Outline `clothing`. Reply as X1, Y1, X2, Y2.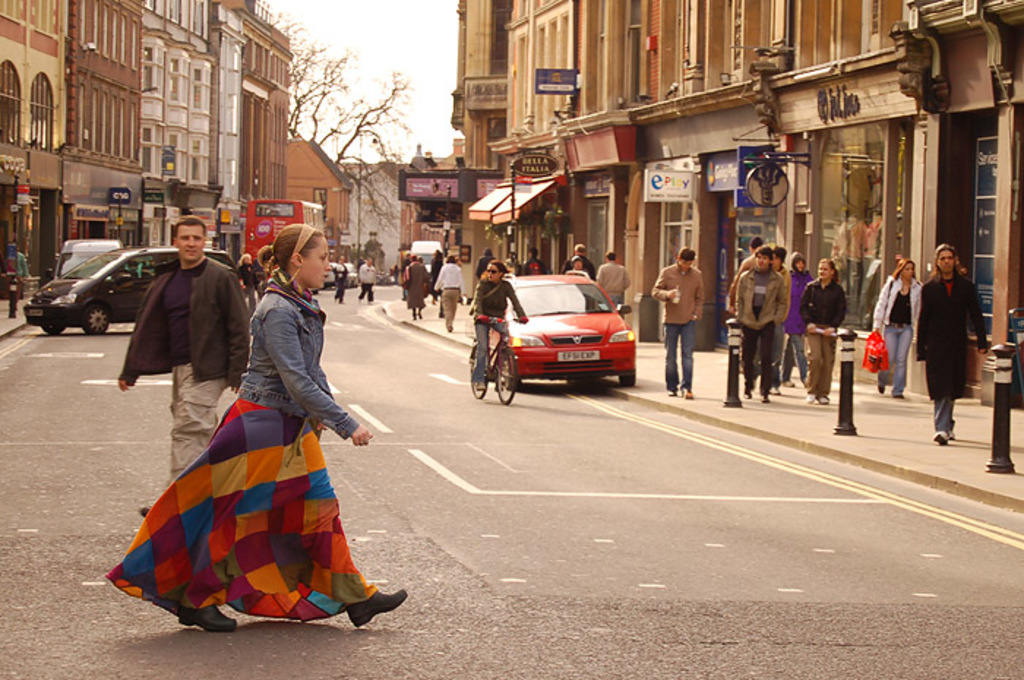
116, 260, 266, 493.
